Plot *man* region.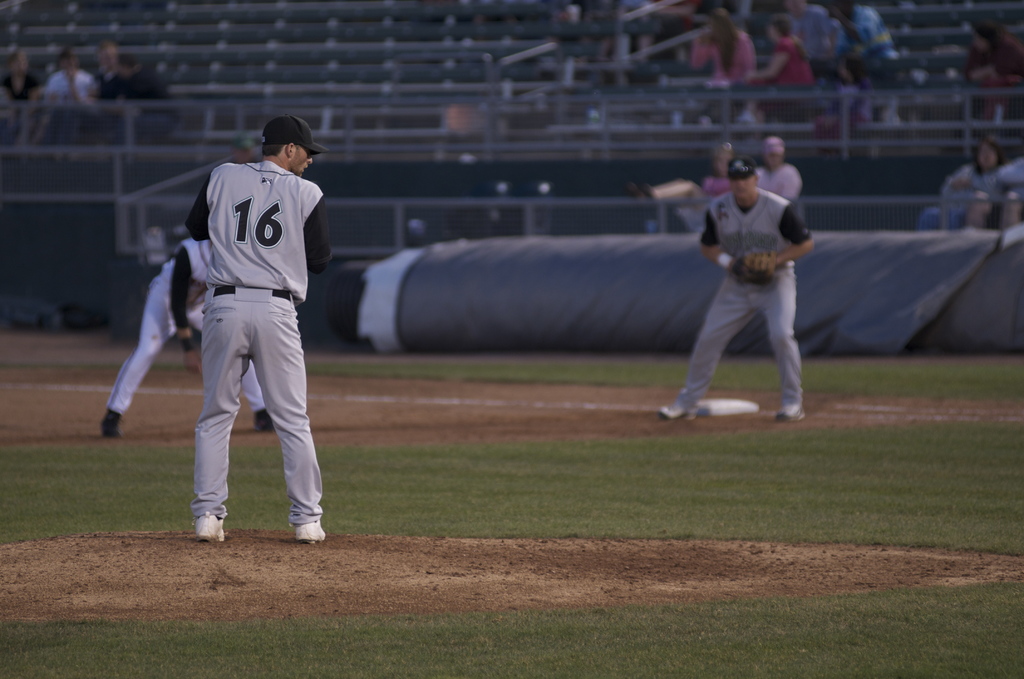
Plotted at x1=190 y1=115 x2=338 y2=548.
